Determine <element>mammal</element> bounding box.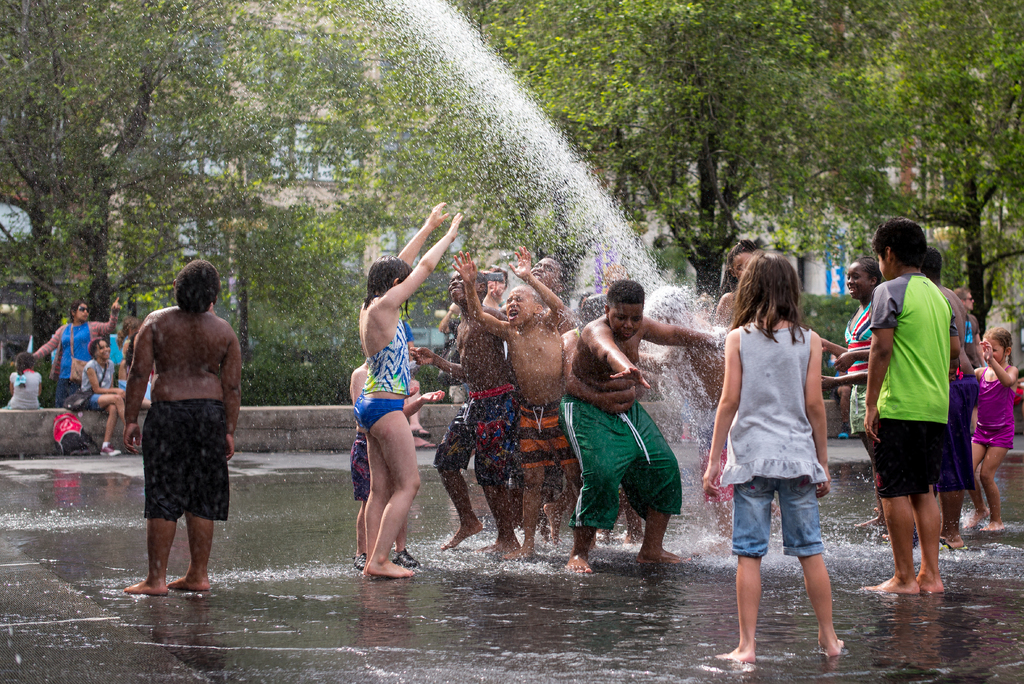
Determined: {"left": 962, "top": 322, "right": 1018, "bottom": 535}.
